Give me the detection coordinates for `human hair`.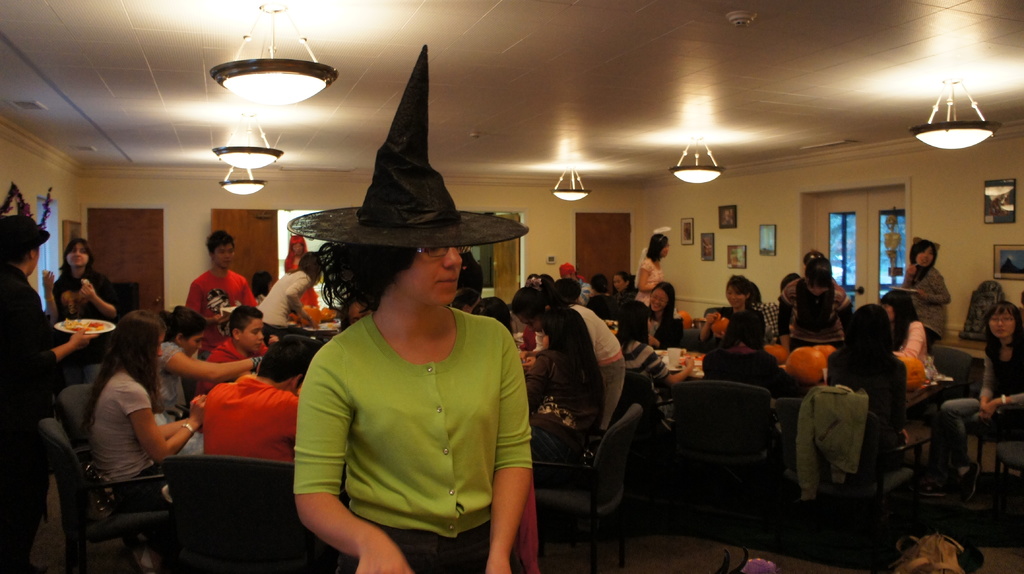
544:306:598:381.
